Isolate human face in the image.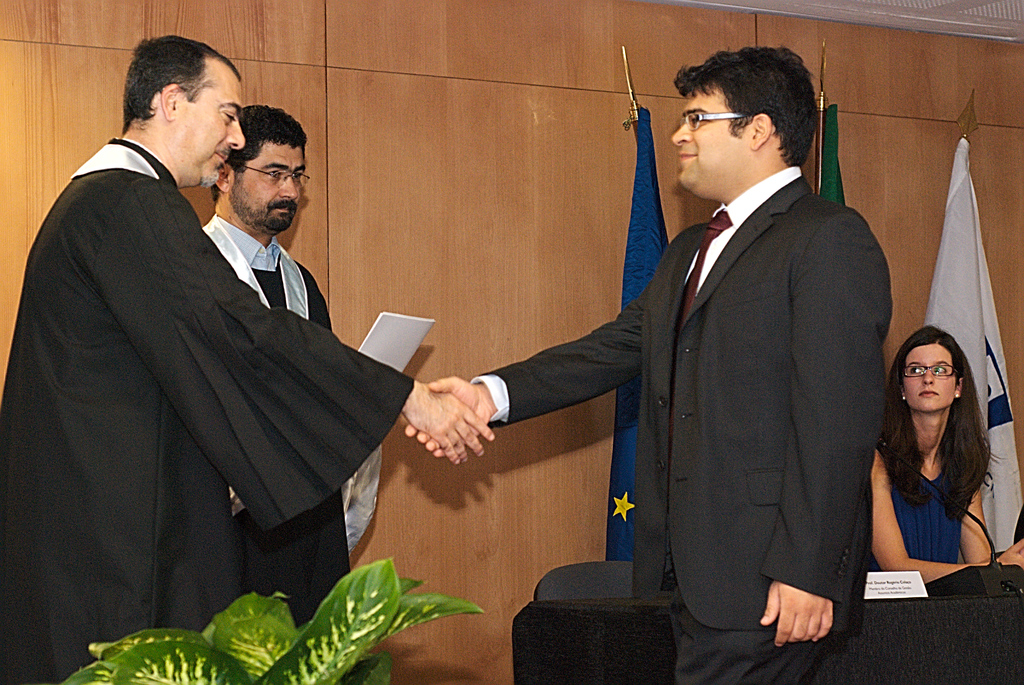
Isolated region: <box>900,345,957,413</box>.
